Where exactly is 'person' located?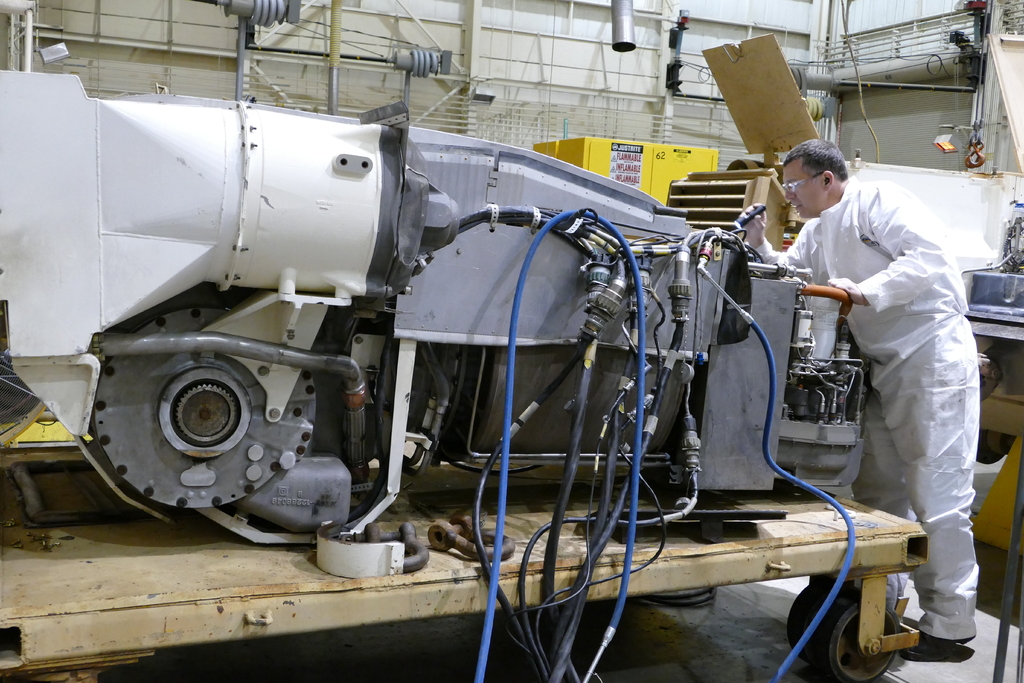
Its bounding box is bbox(788, 115, 976, 651).
